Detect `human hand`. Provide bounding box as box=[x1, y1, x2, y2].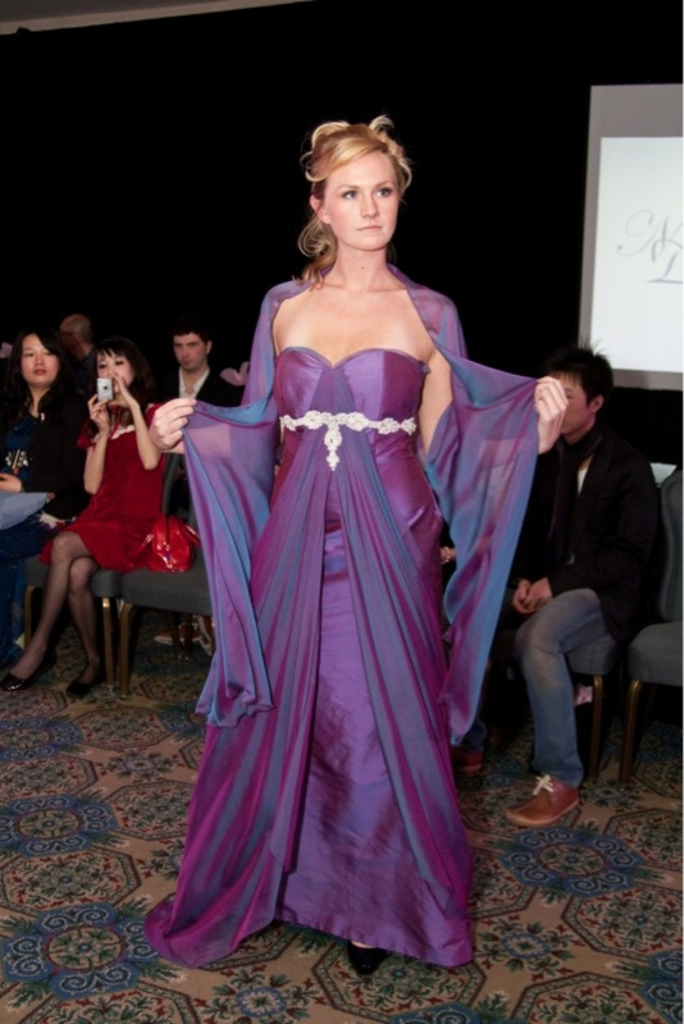
box=[88, 392, 109, 429].
